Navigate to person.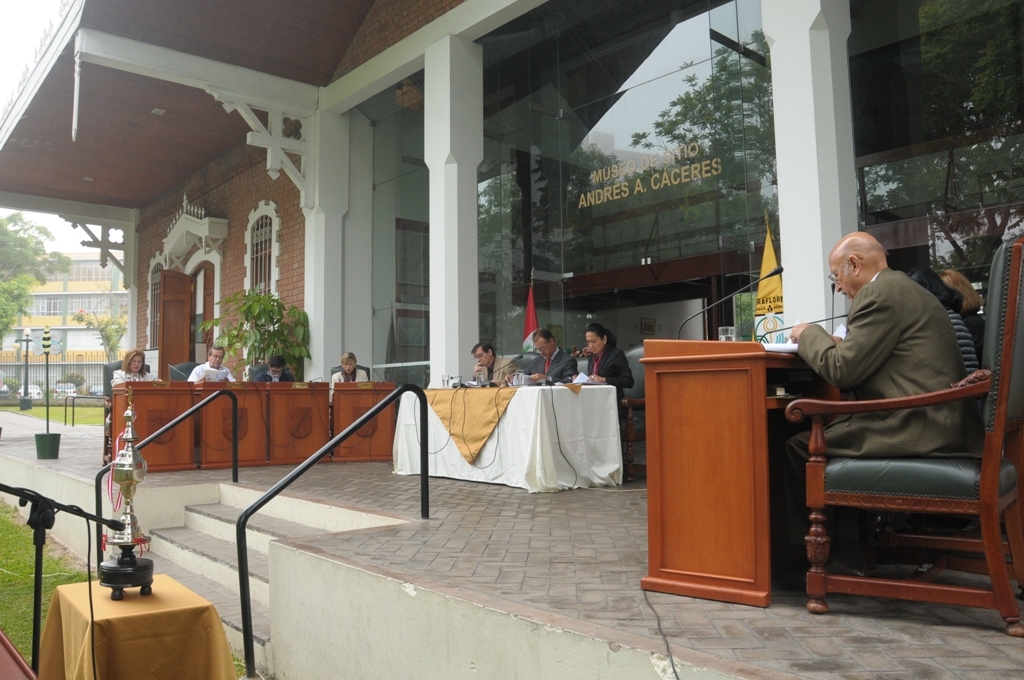
Navigation target: <bbox>472, 343, 512, 389</bbox>.
